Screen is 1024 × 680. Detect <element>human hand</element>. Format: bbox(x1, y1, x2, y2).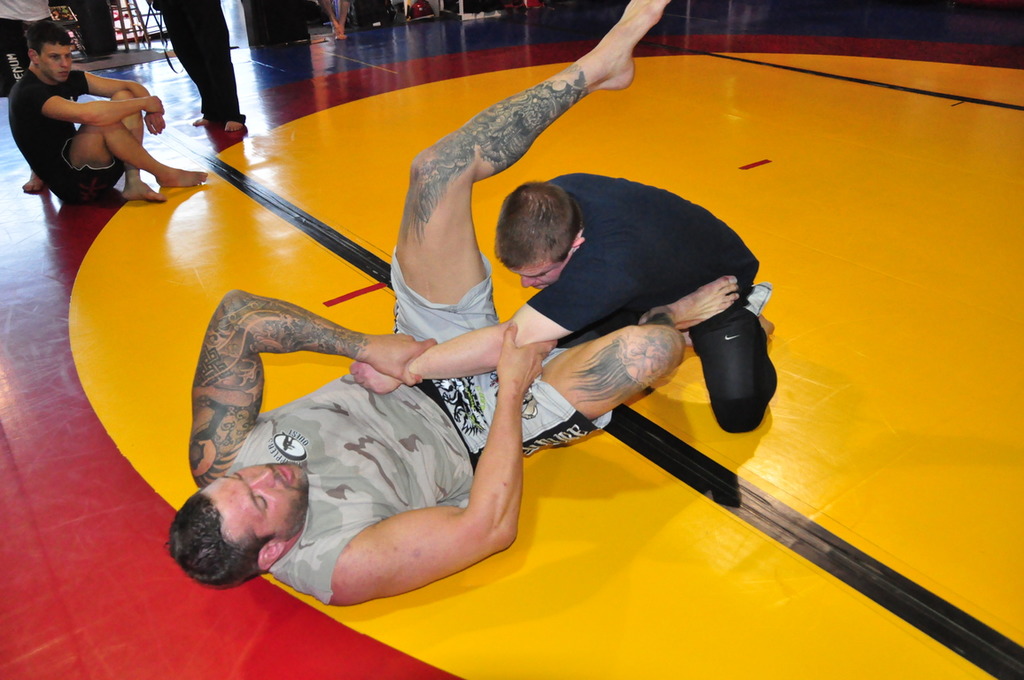
bbox(356, 329, 439, 389).
